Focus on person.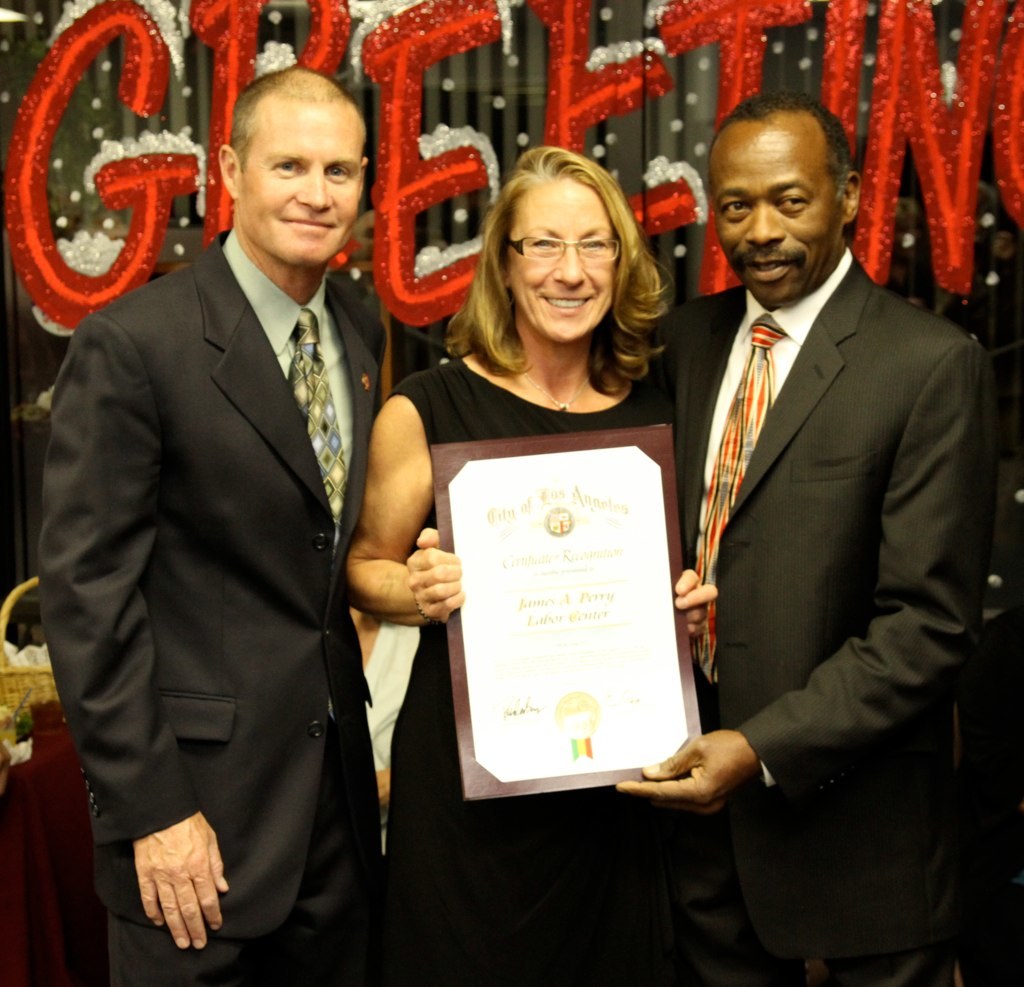
Focused at (641, 73, 977, 962).
